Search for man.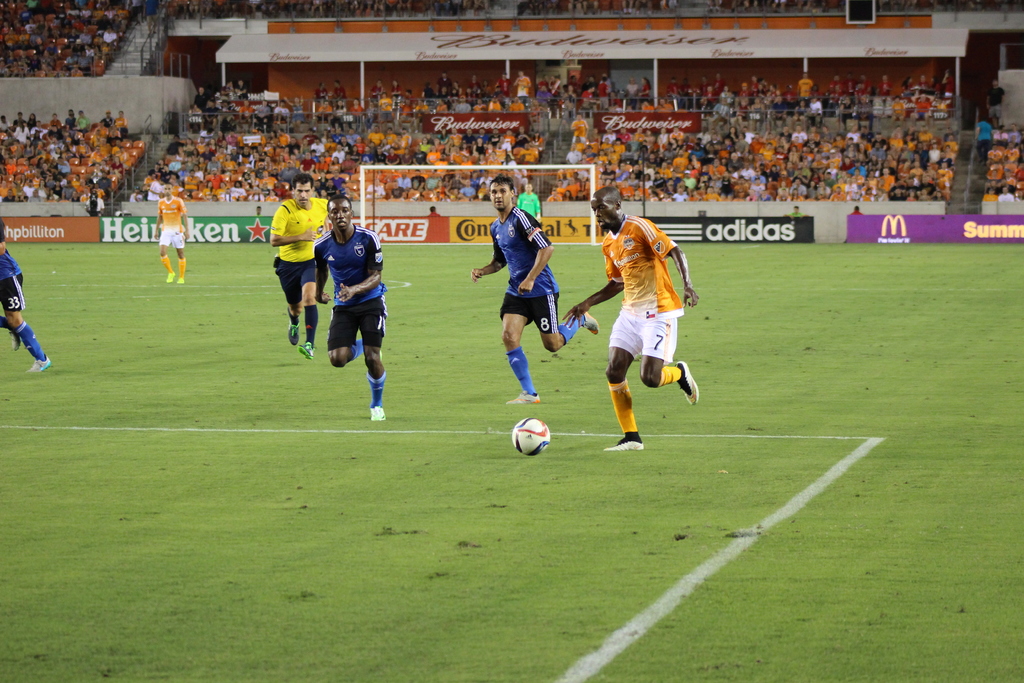
Found at detection(348, 98, 364, 131).
